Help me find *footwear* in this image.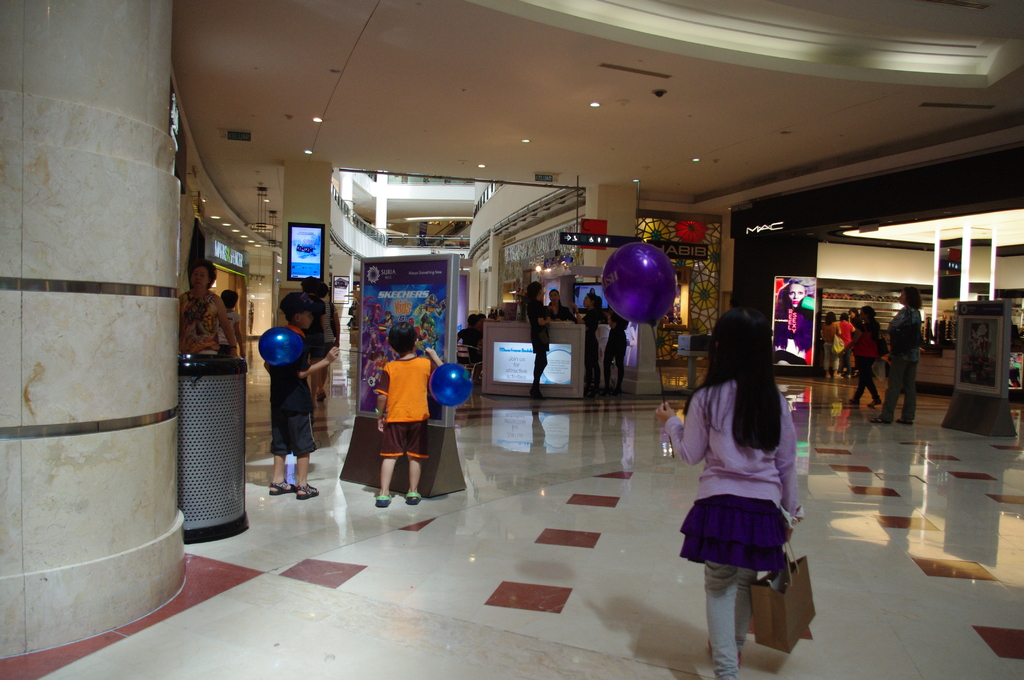
Found it: <box>269,482,294,498</box>.
